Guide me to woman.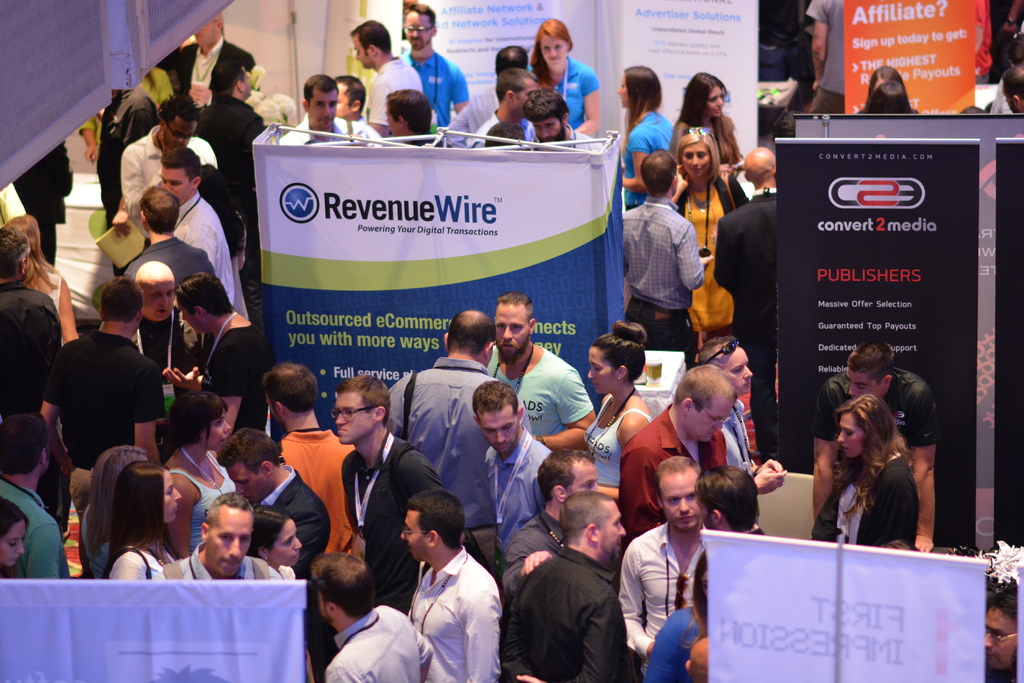
Guidance: 242/507/302/586.
